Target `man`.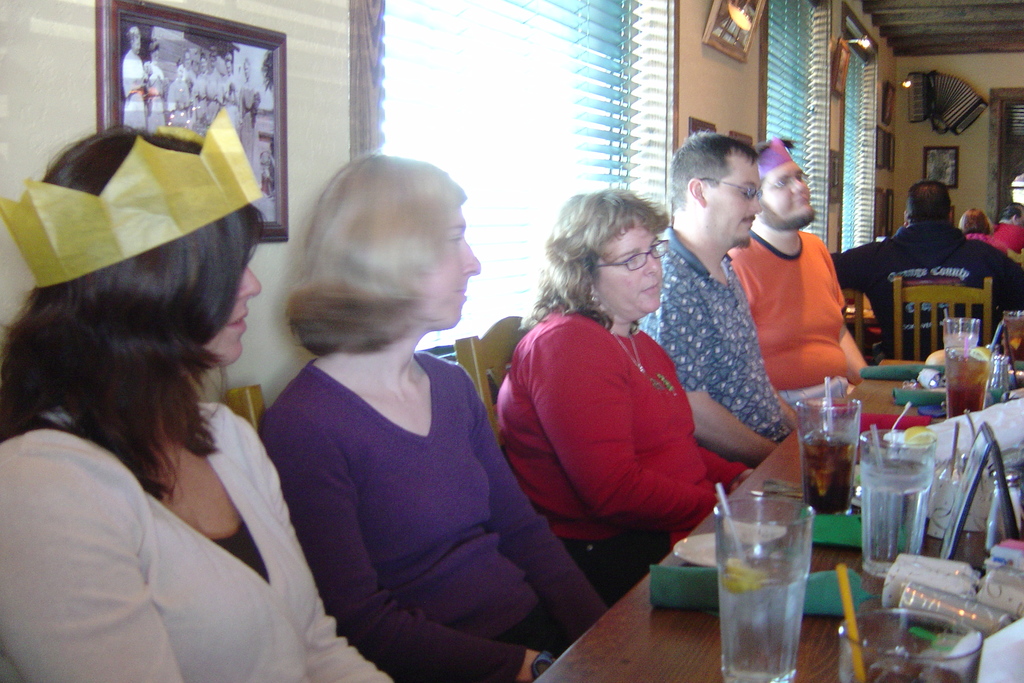
Target region: locate(822, 182, 1023, 363).
